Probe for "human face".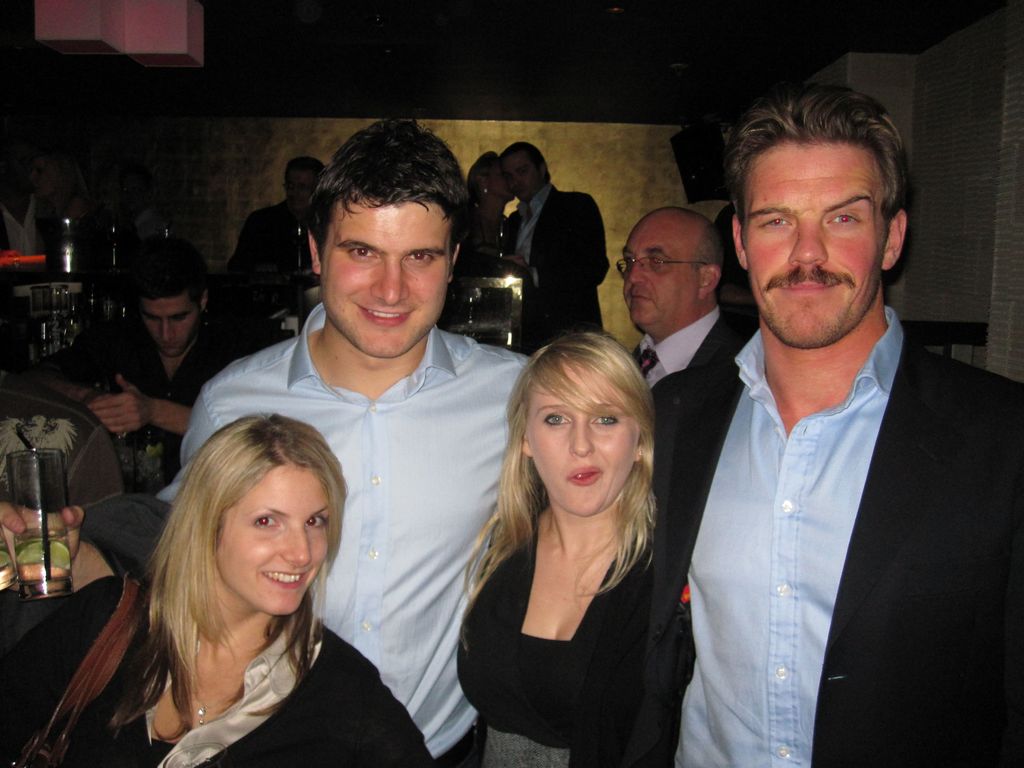
Probe result: box(500, 147, 548, 200).
